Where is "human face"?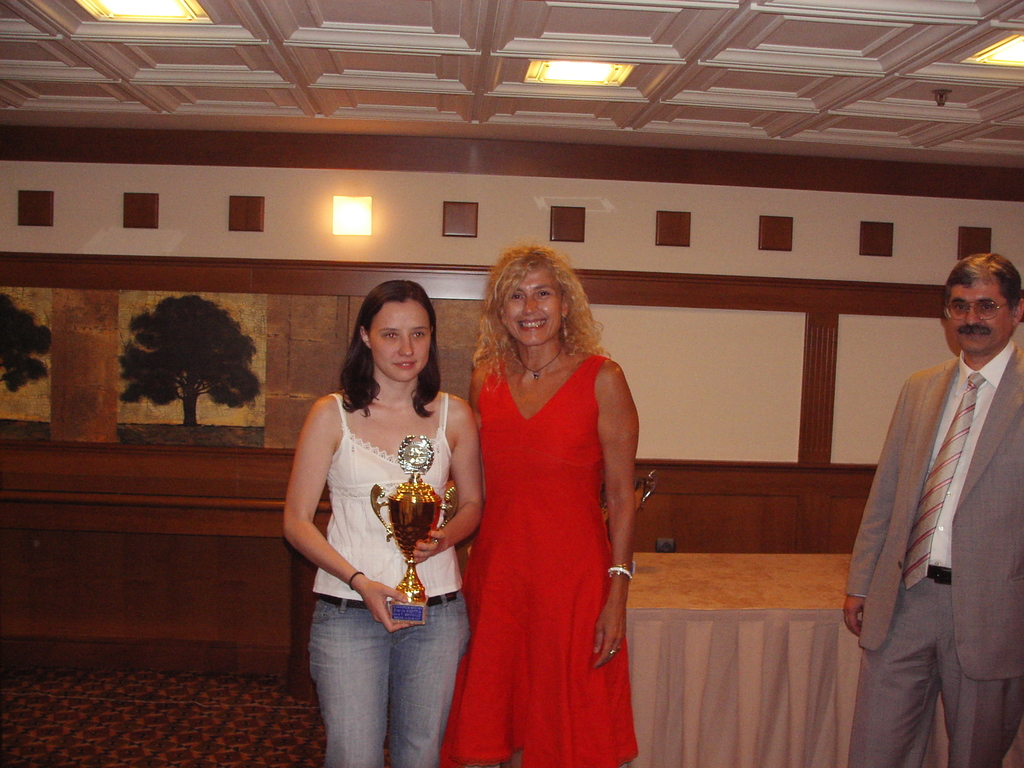
select_region(369, 297, 435, 388).
